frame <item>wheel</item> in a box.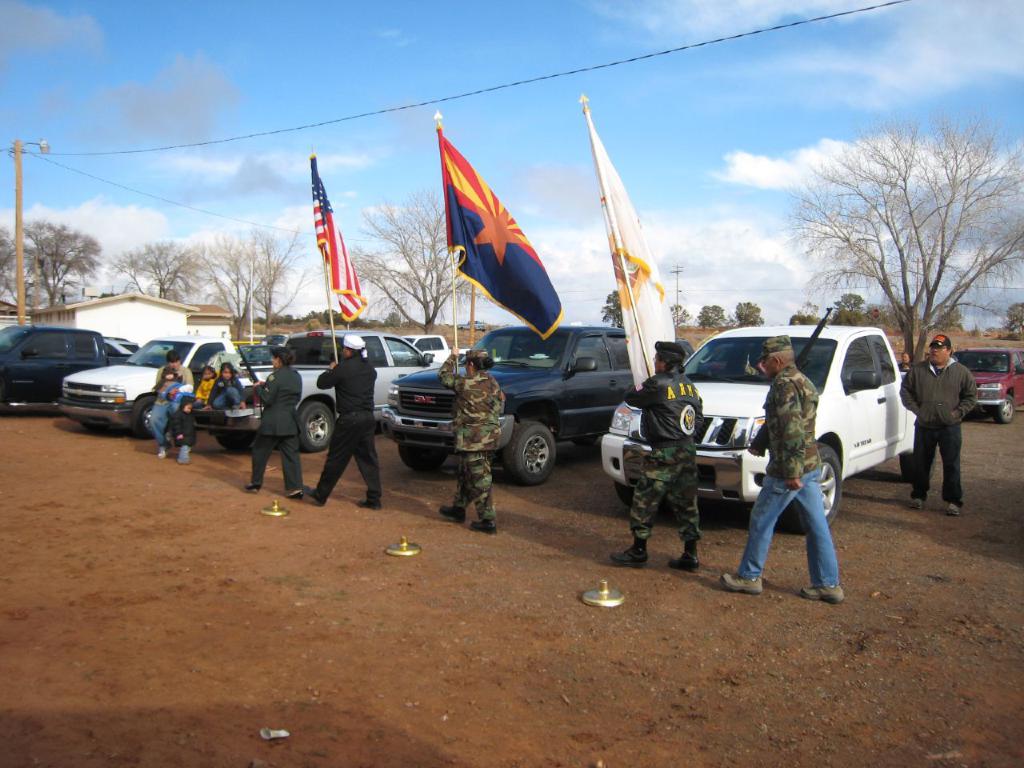
<box>300,400,332,452</box>.
